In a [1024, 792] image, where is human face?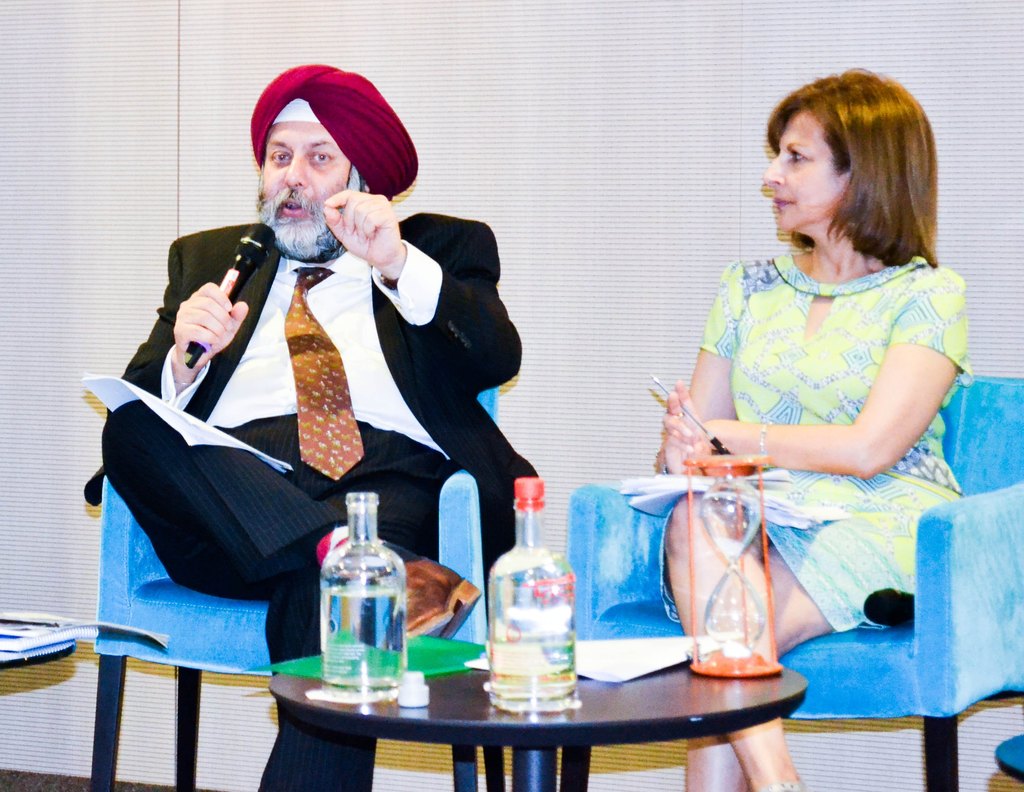
[x1=258, y1=120, x2=364, y2=254].
